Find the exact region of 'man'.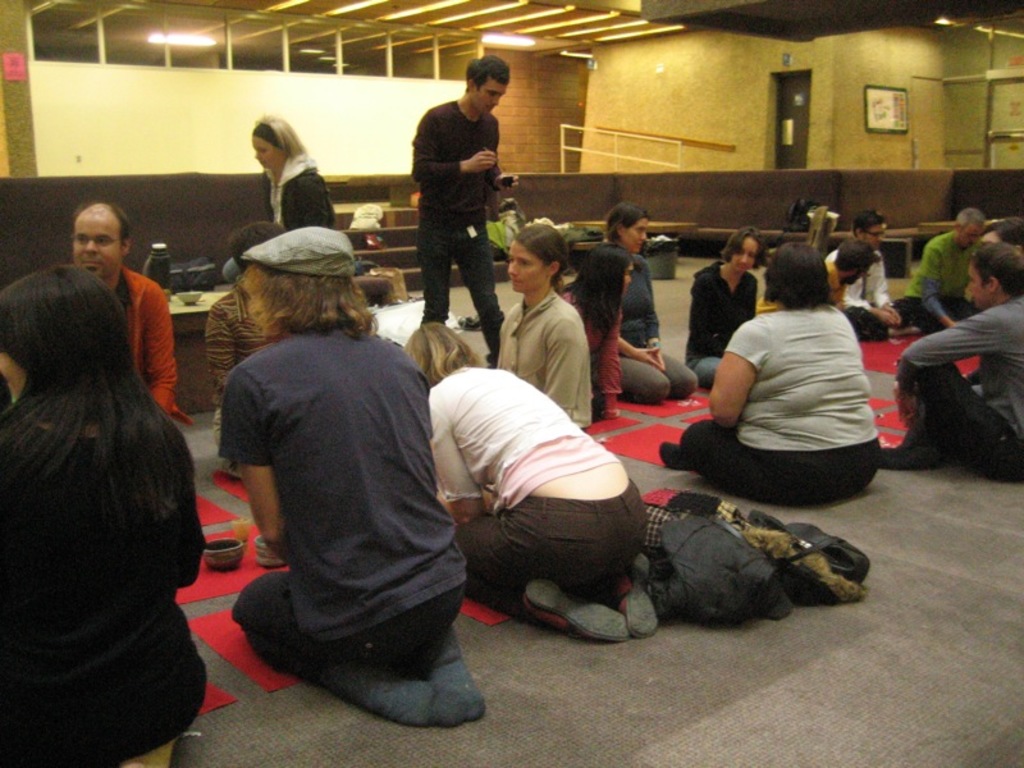
Exact region: {"x1": 823, "y1": 218, "x2": 900, "y2": 348}.
